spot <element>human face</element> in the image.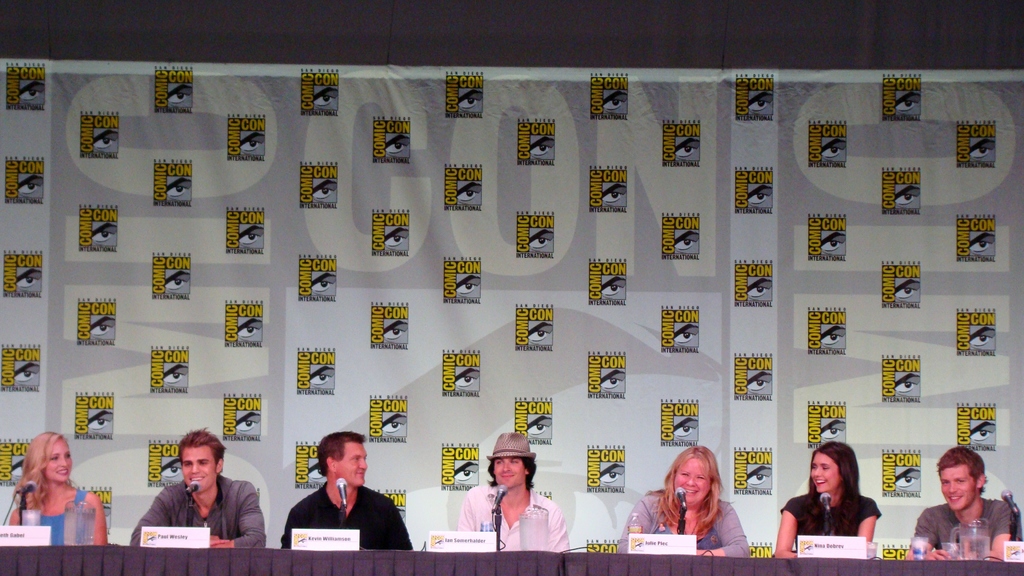
<element>human face</element> found at 494:458:524:488.
